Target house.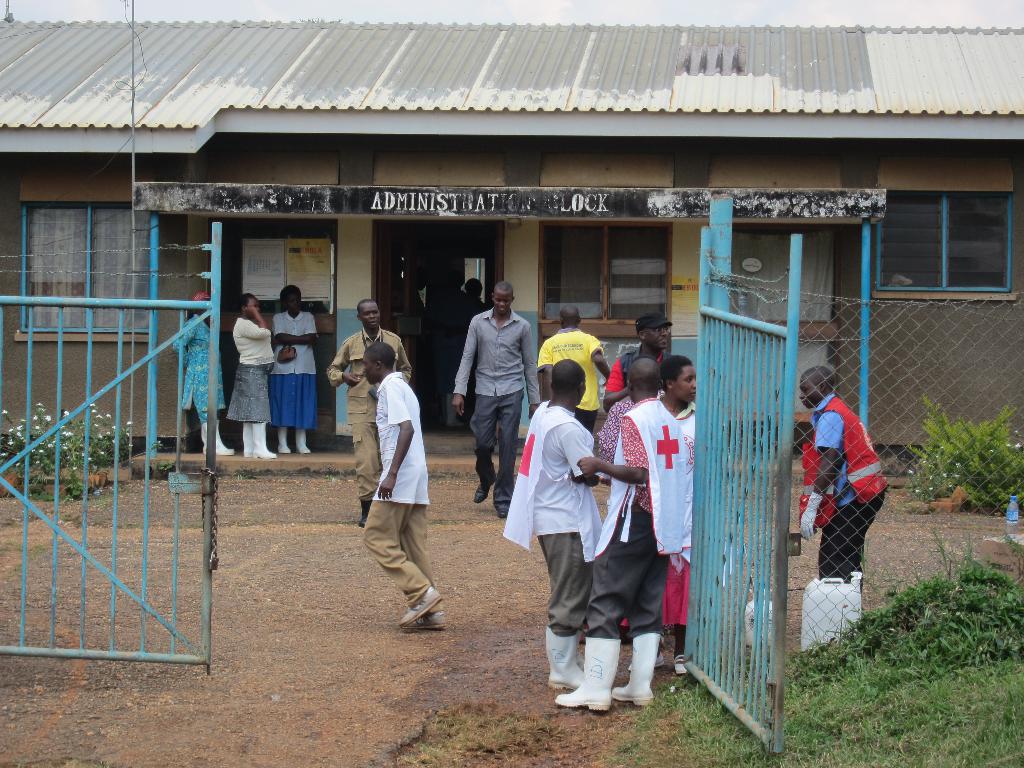
Target region: 0/1/1023/498.
